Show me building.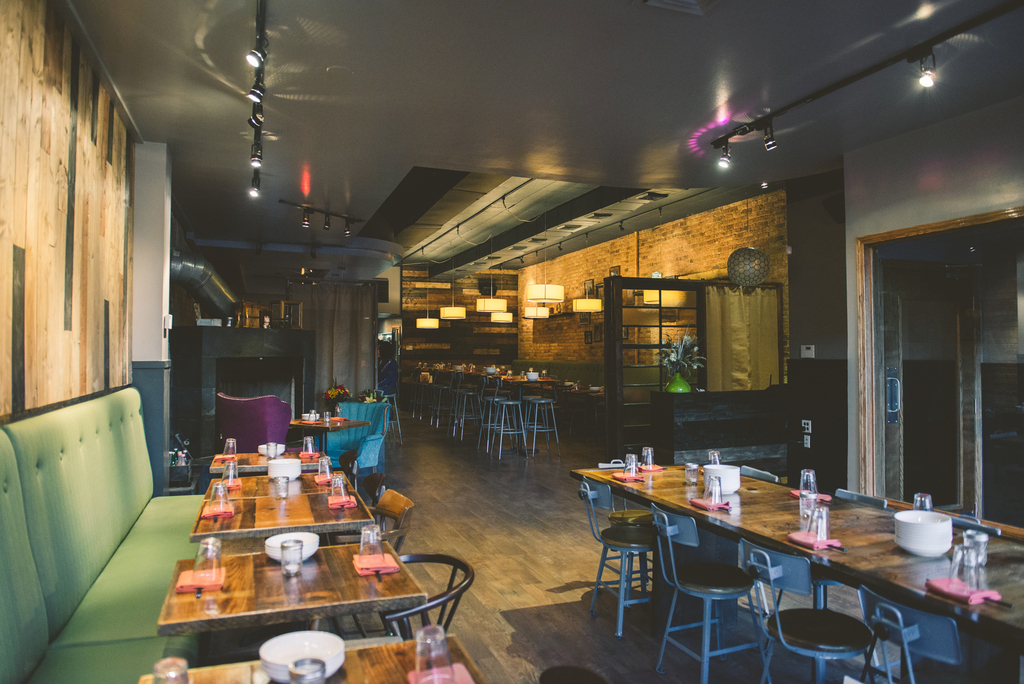
building is here: <region>0, 0, 1023, 683</region>.
